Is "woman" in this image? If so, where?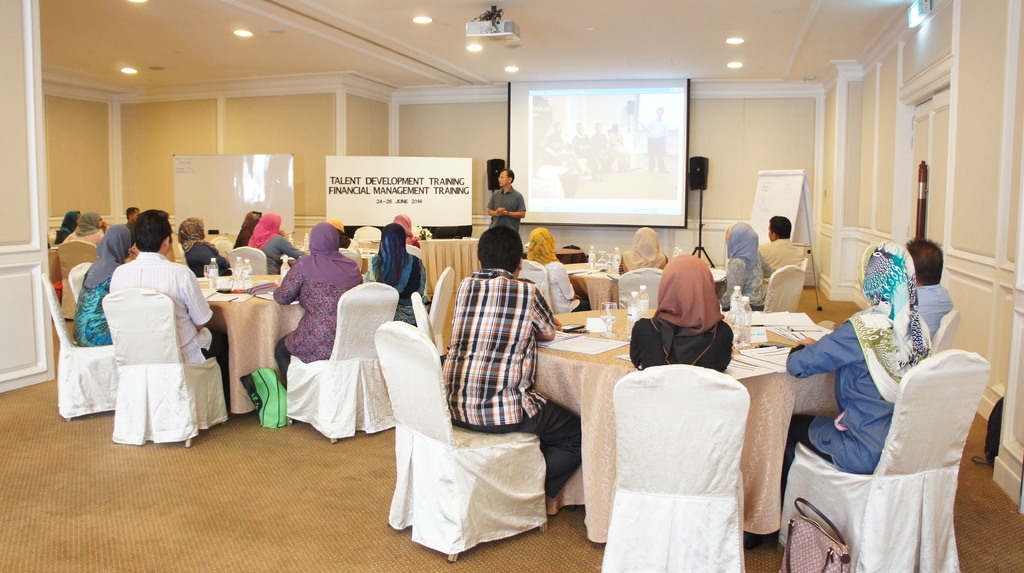
Yes, at box=[270, 222, 362, 401].
